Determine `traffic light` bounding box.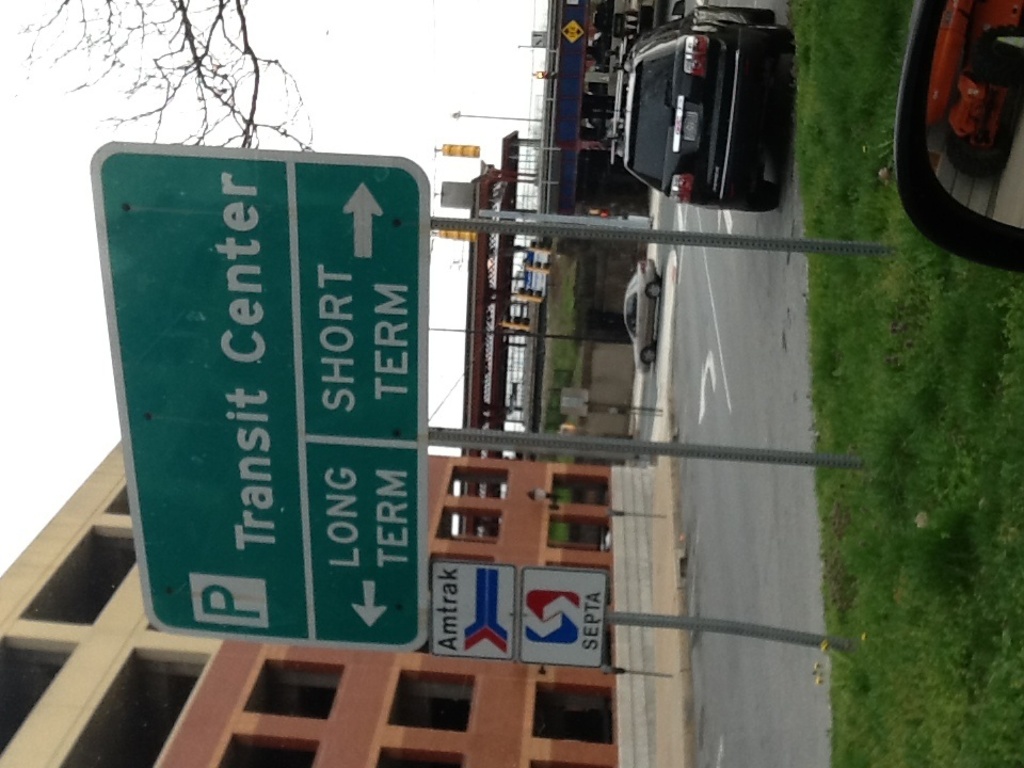
Determined: box(597, 209, 608, 218).
